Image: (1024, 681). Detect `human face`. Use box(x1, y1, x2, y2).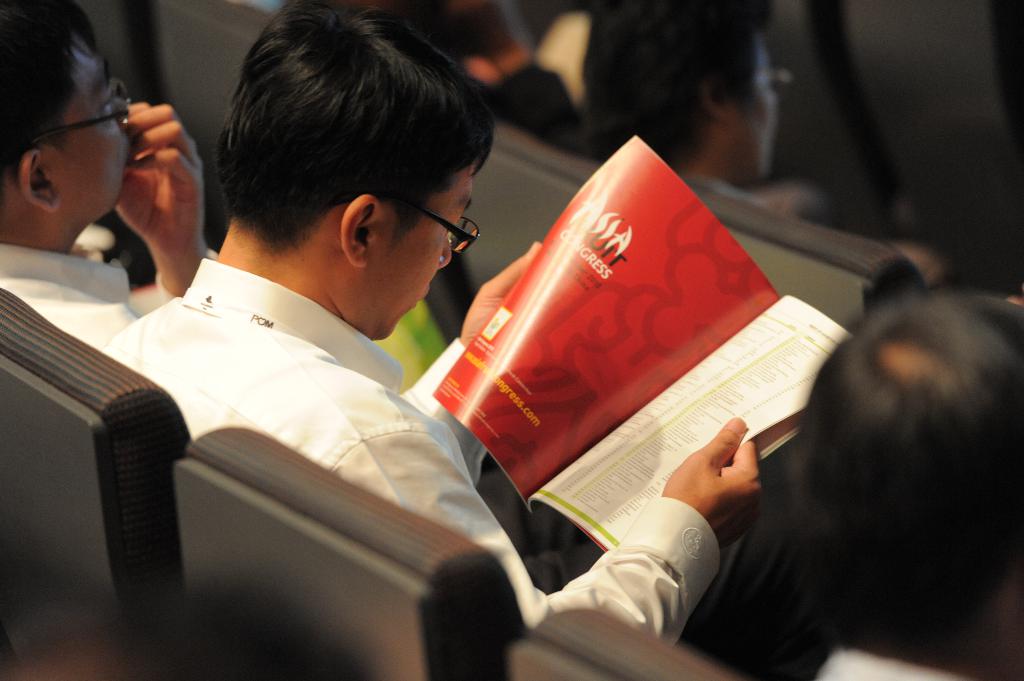
box(723, 33, 782, 177).
